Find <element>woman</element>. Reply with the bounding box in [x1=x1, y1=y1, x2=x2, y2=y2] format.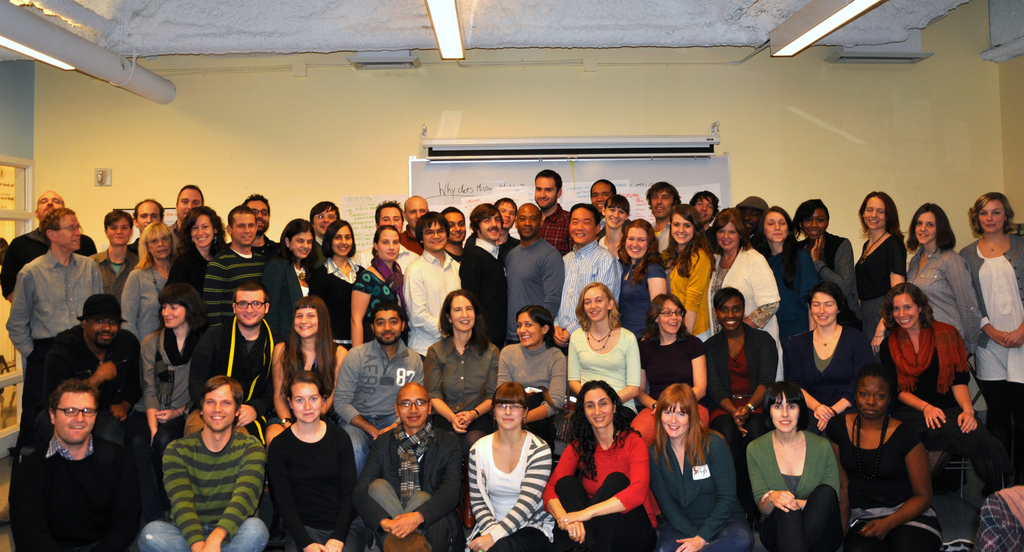
[x1=856, y1=190, x2=907, y2=368].
